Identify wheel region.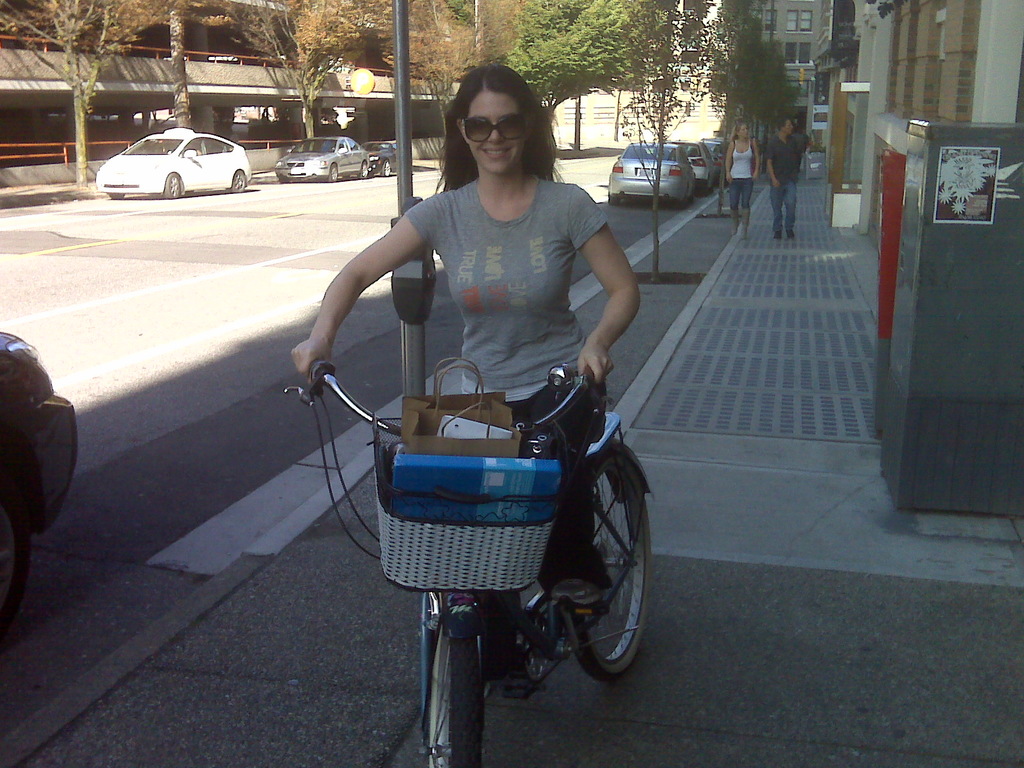
Region: <region>360, 163, 371, 180</region>.
